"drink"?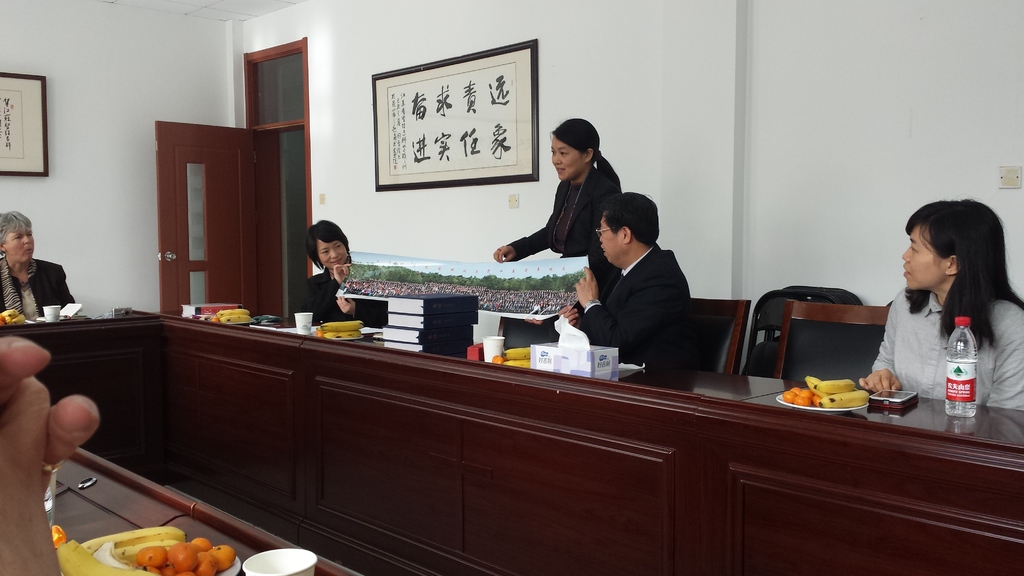
945, 358, 979, 420
